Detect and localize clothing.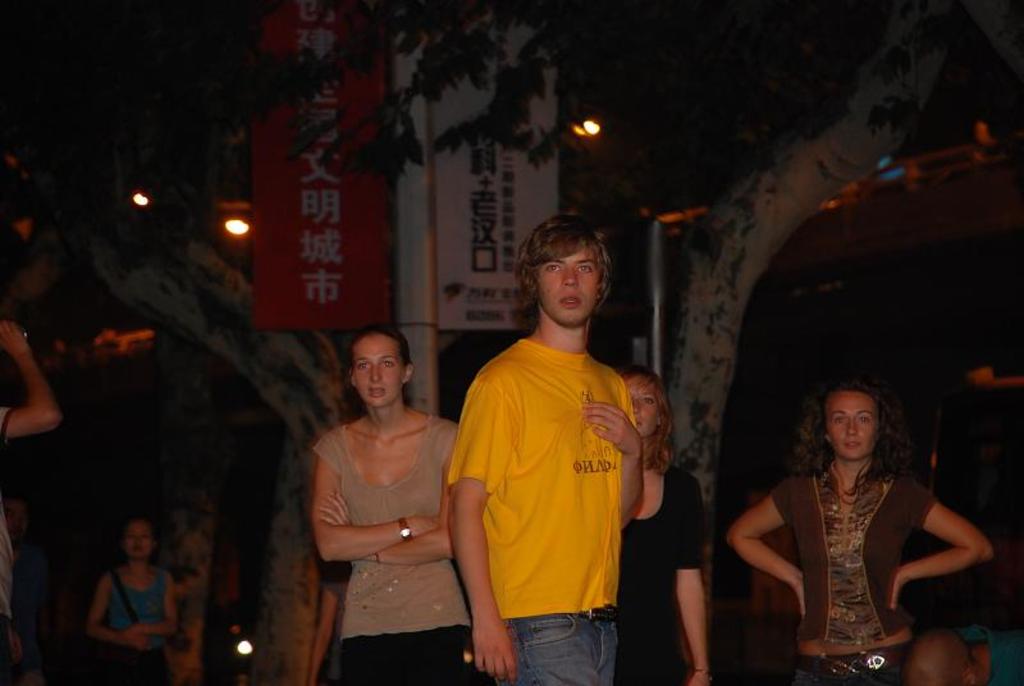
Localized at locate(755, 445, 943, 685).
